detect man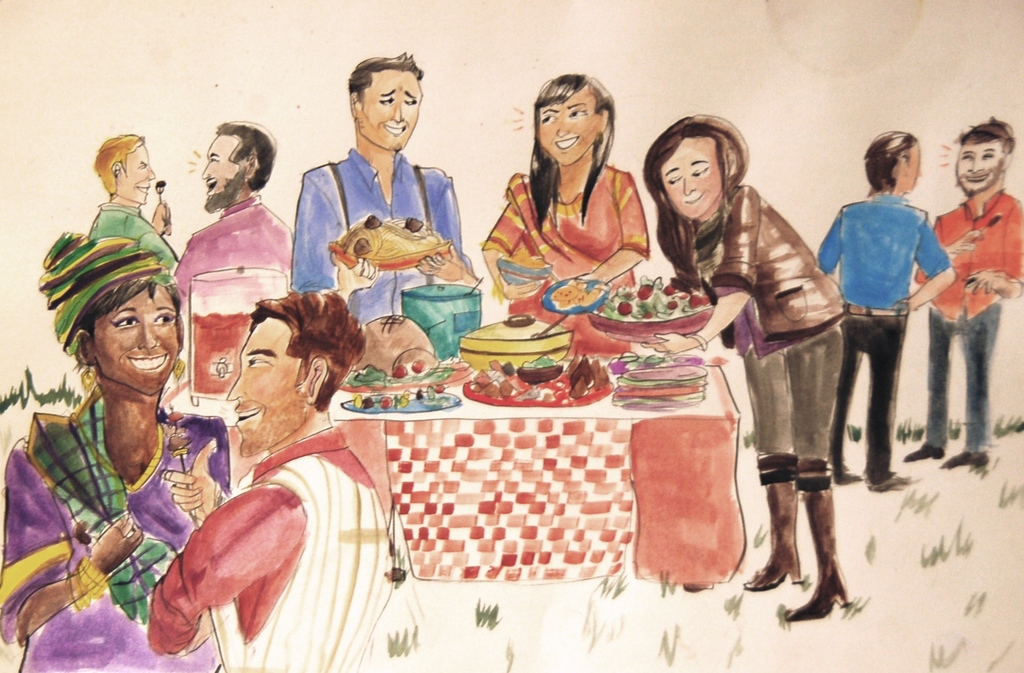
region(916, 116, 1023, 468)
